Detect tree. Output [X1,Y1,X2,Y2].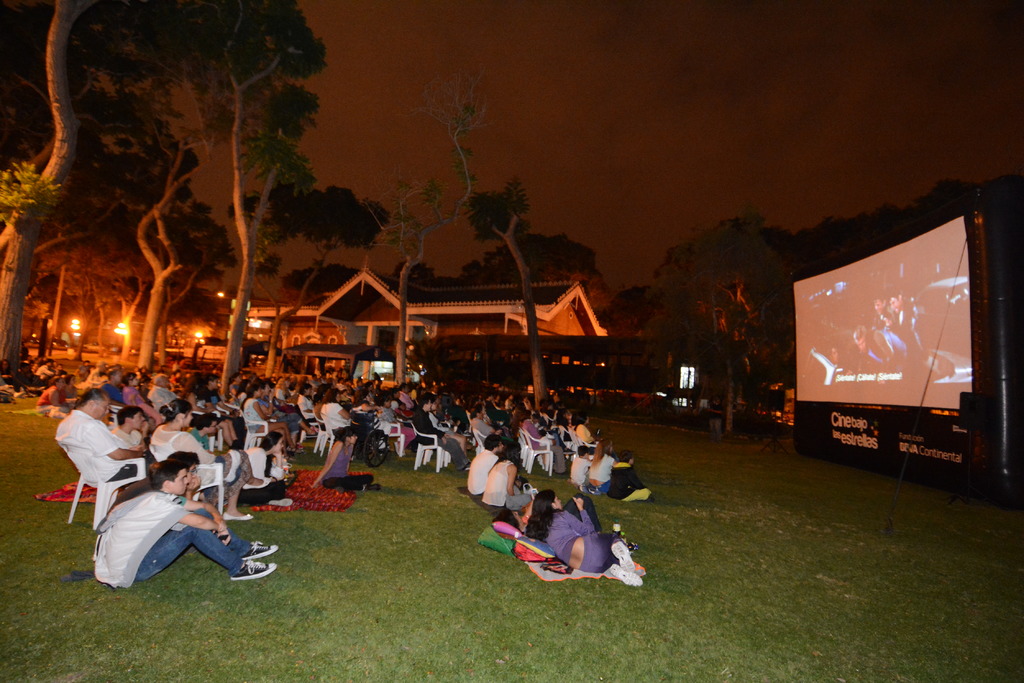
[484,234,600,277].
